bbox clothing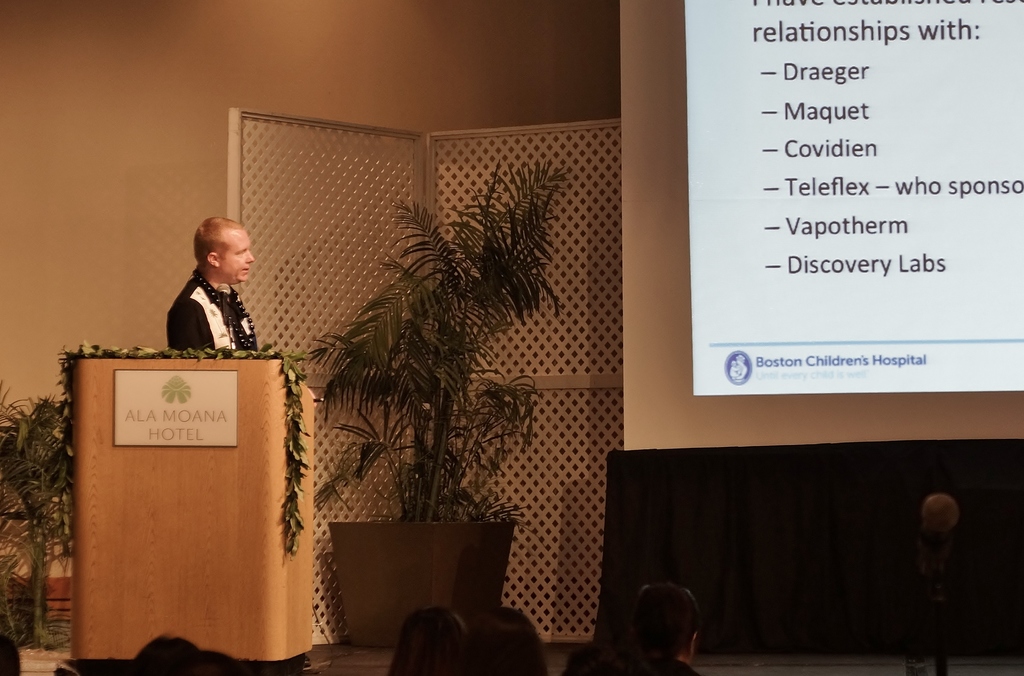
(x1=168, y1=269, x2=263, y2=363)
